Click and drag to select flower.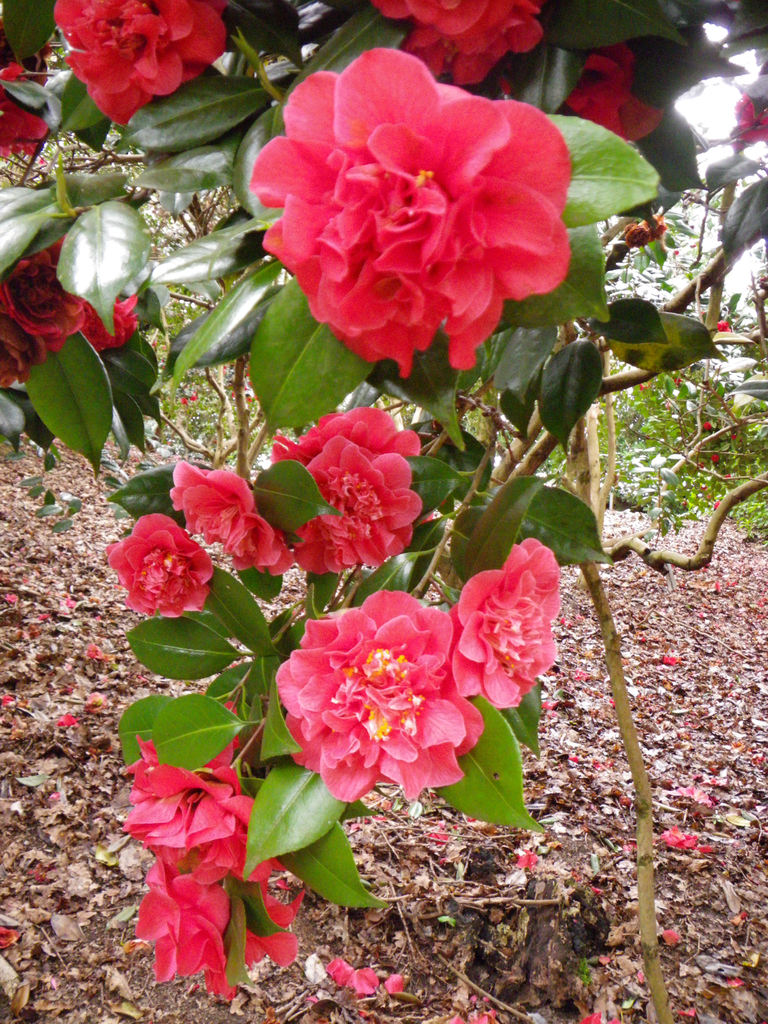
Selection: {"x1": 561, "y1": 43, "x2": 666, "y2": 142}.
